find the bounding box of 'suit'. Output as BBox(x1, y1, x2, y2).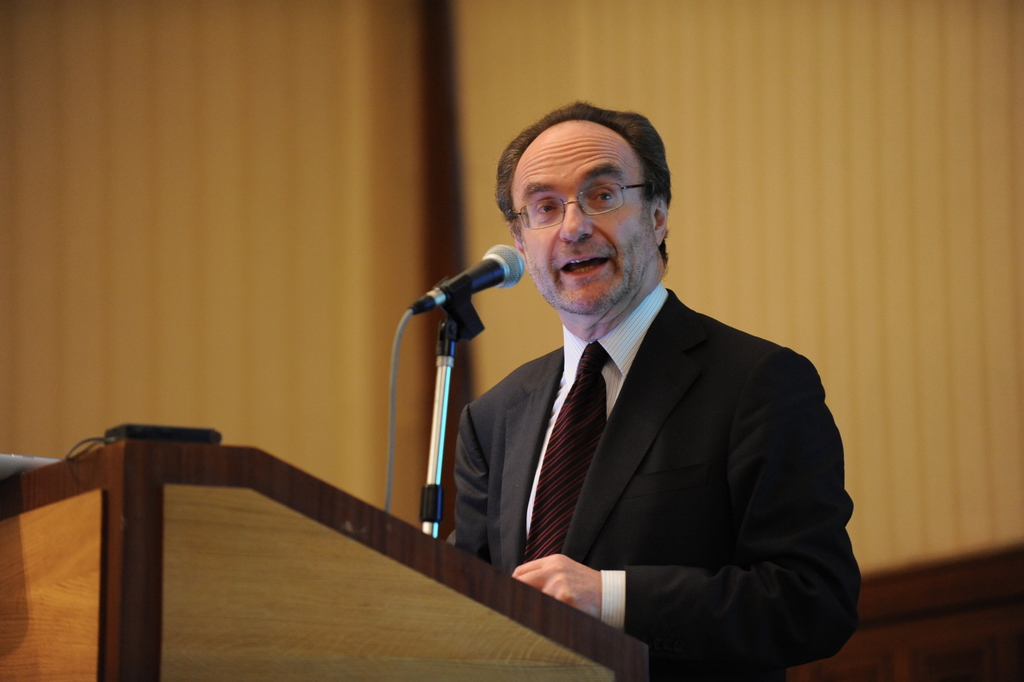
BBox(420, 186, 842, 658).
